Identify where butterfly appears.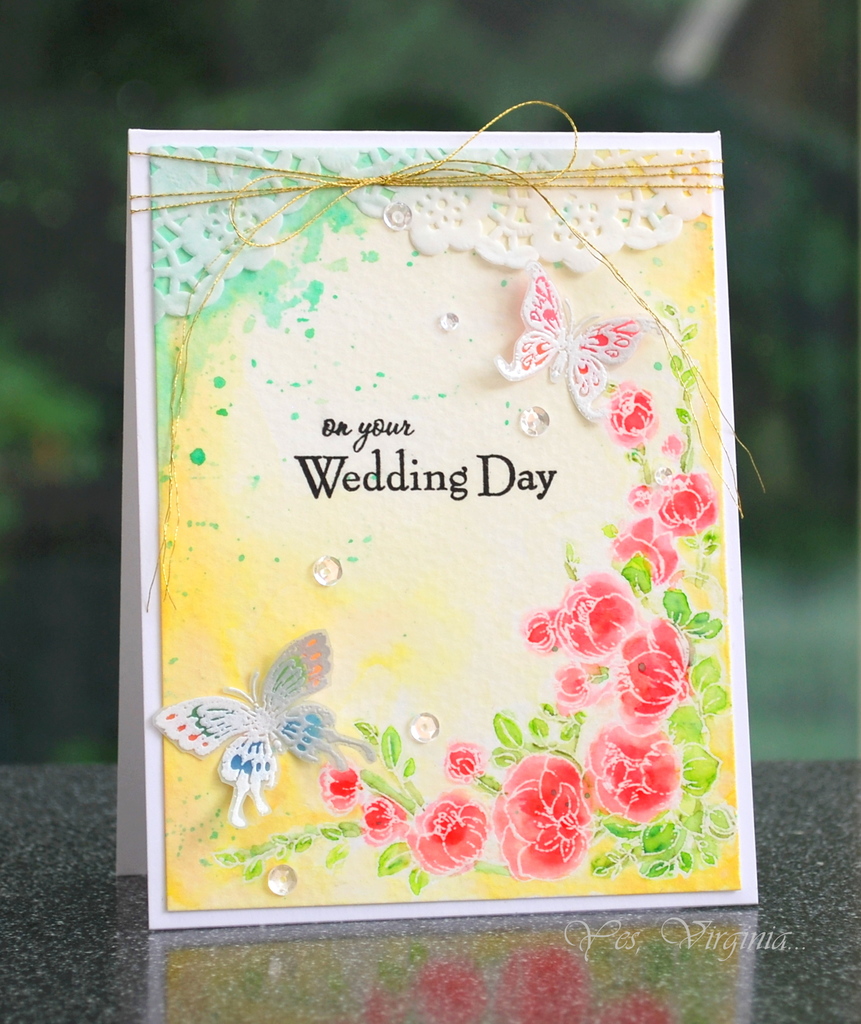
Appears at (left=155, top=632, right=376, bottom=826).
